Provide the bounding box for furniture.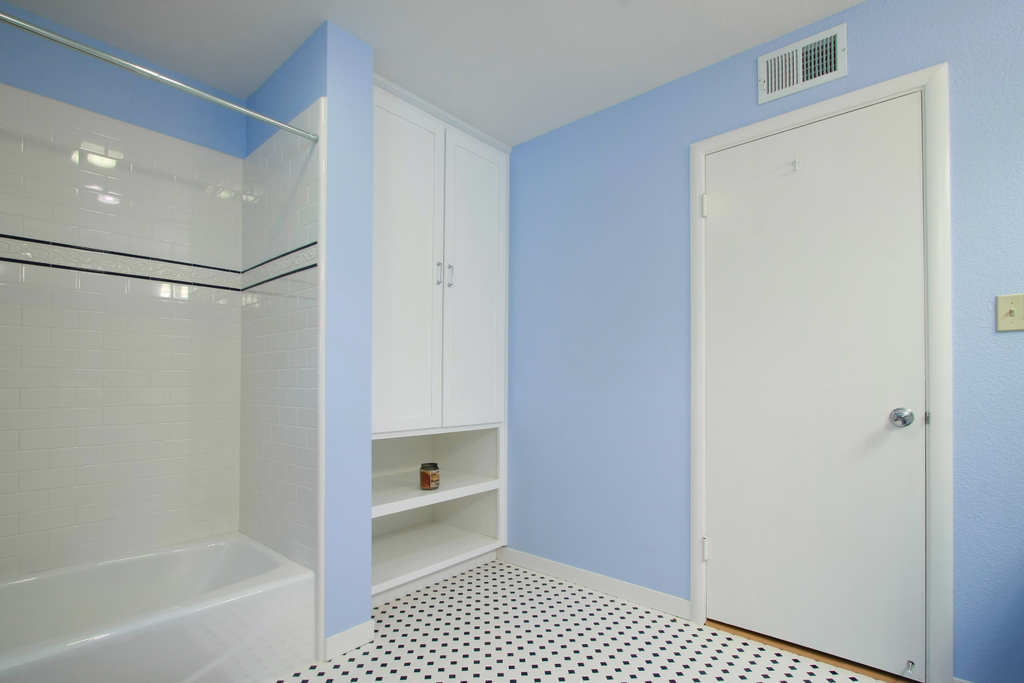
region(372, 83, 506, 595).
